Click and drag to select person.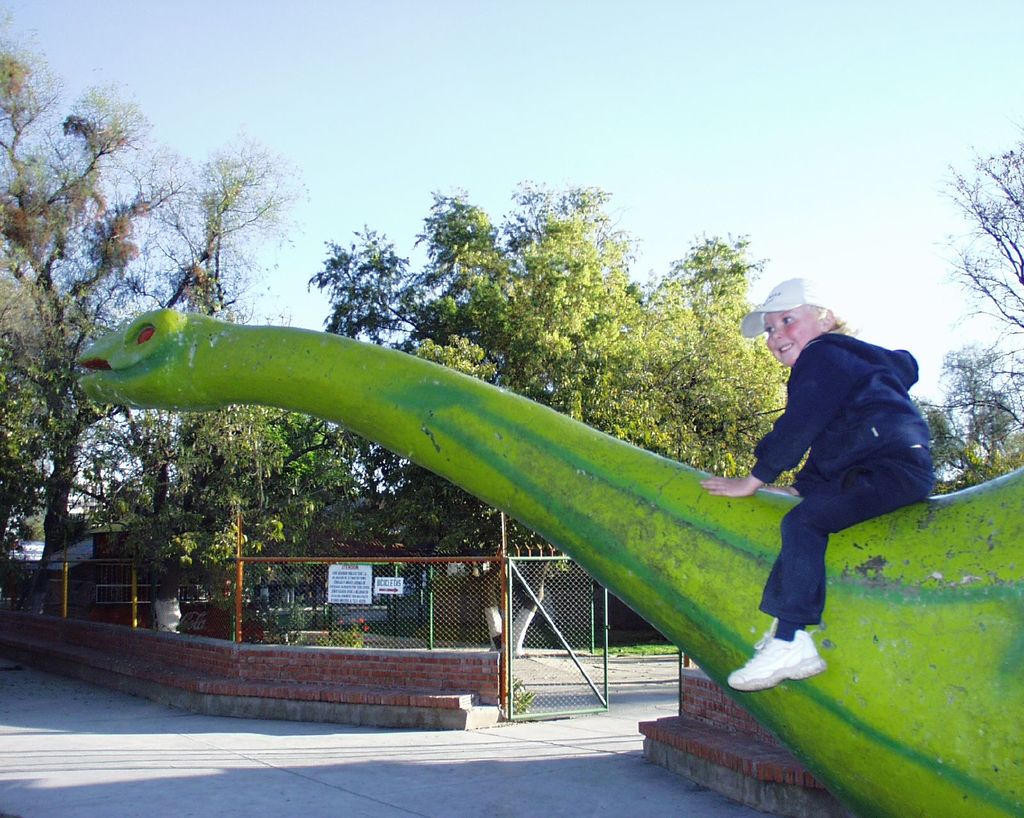
Selection: <bbox>746, 264, 931, 675</bbox>.
